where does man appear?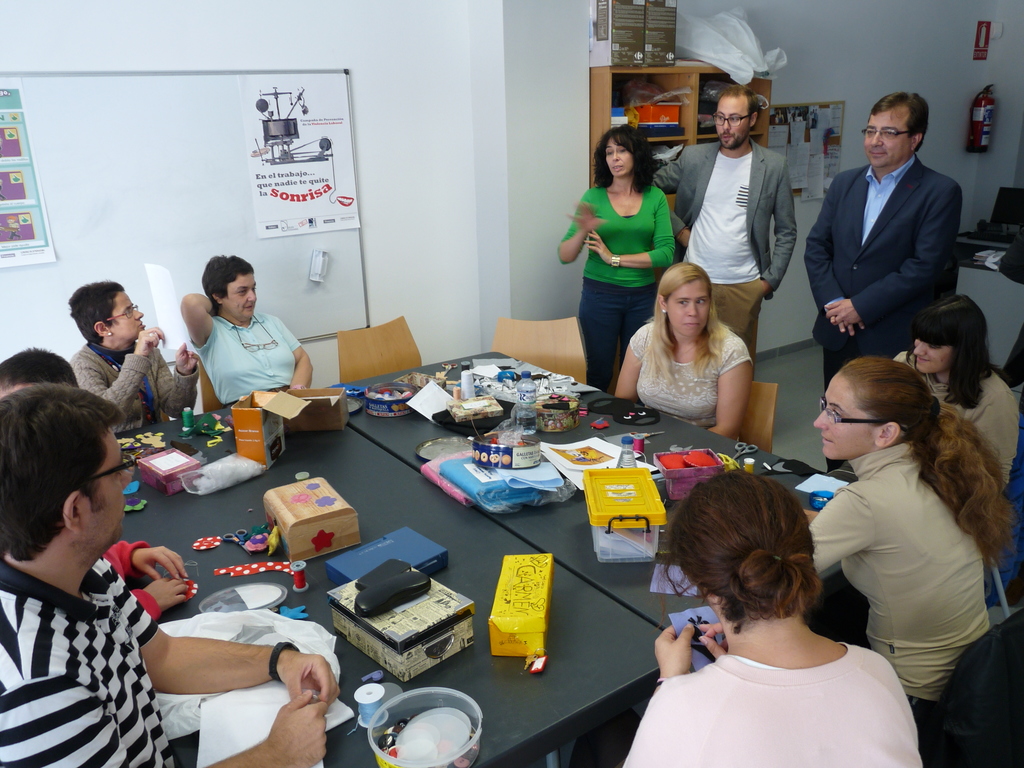
Appears at <box>0,387,343,767</box>.
